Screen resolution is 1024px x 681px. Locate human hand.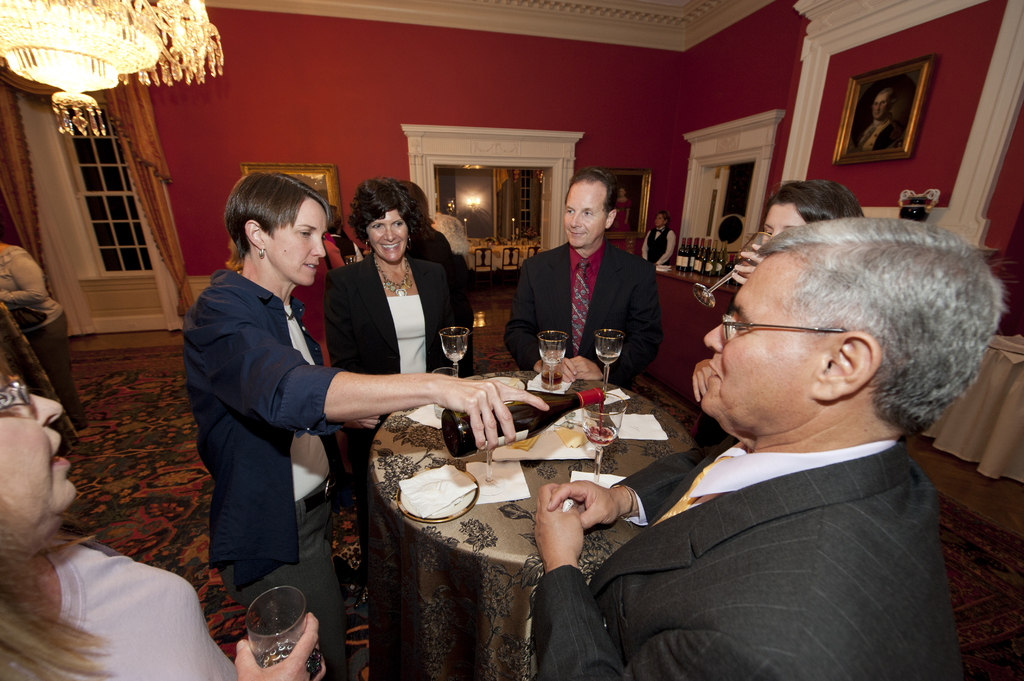
(left=569, top=356, right=607, bottom=381).
